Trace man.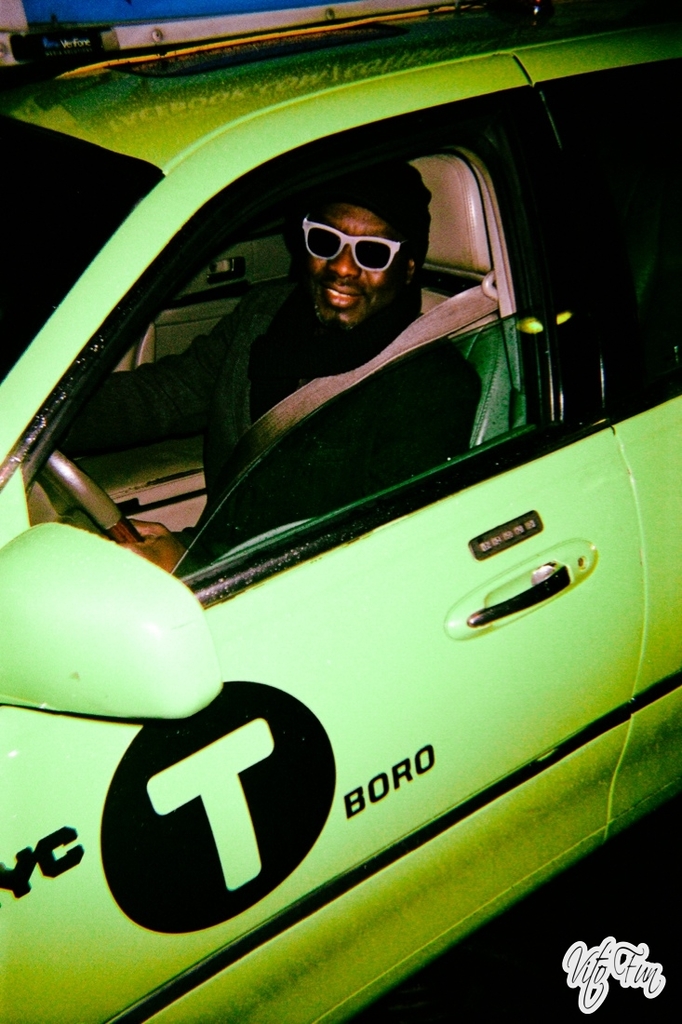
Traced to BBox(179, 150, 529, 536).
